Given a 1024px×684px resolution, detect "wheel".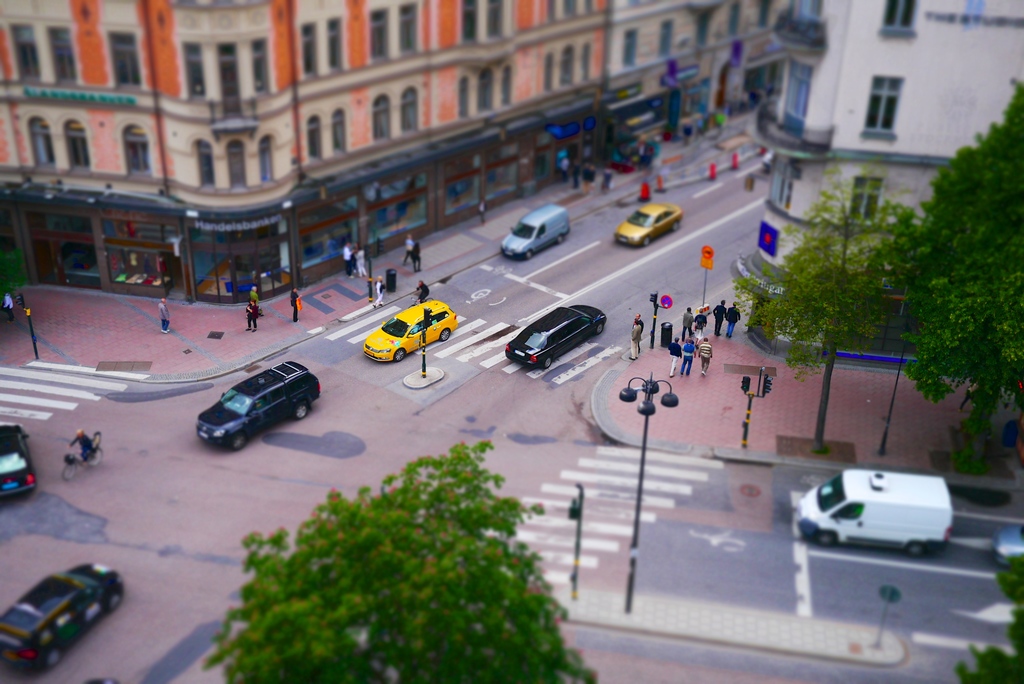
(526, 250, 532, 260).
